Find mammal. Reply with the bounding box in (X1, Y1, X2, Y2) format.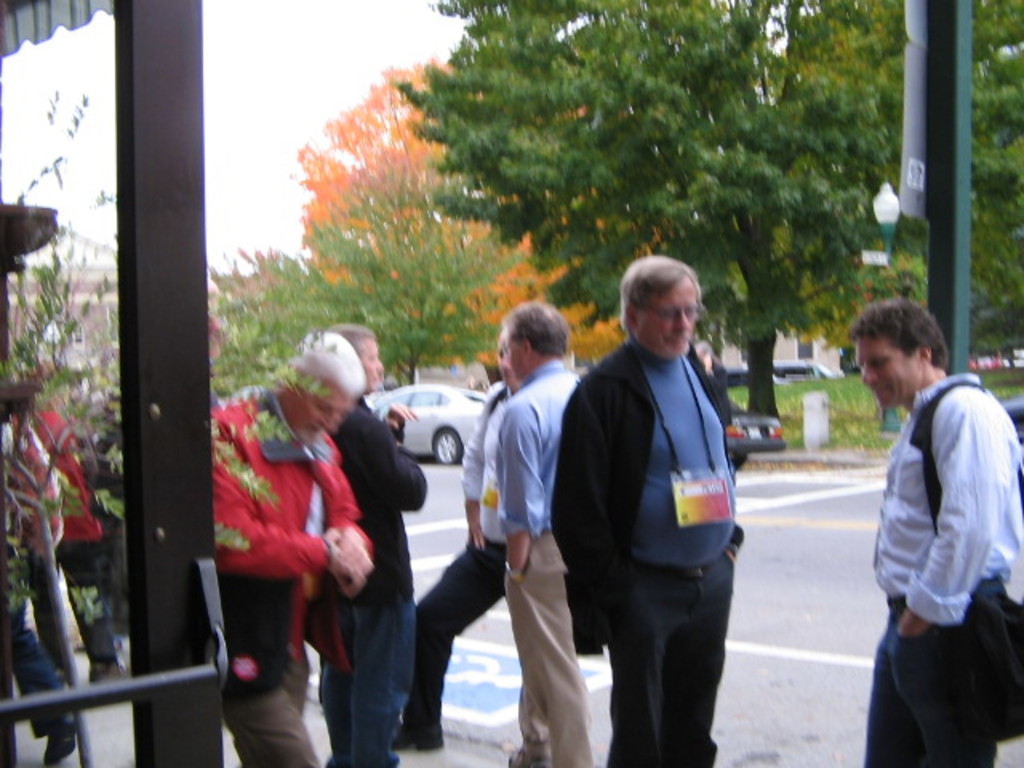
(843, 291, 1022, 766).
